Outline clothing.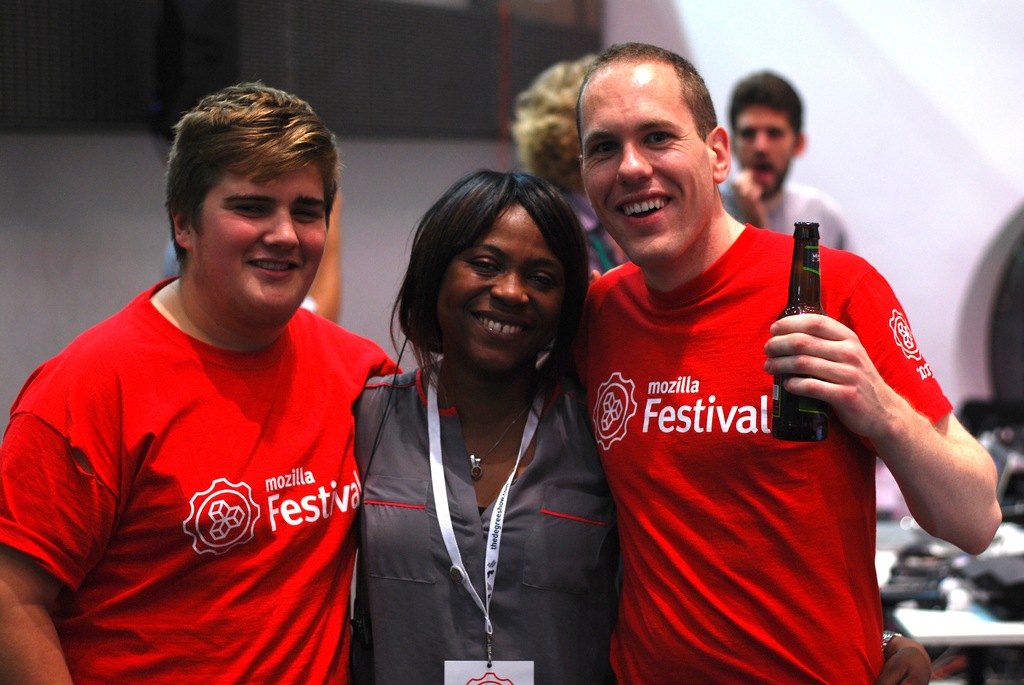
Outline: box(339, 345, 622, 684).
